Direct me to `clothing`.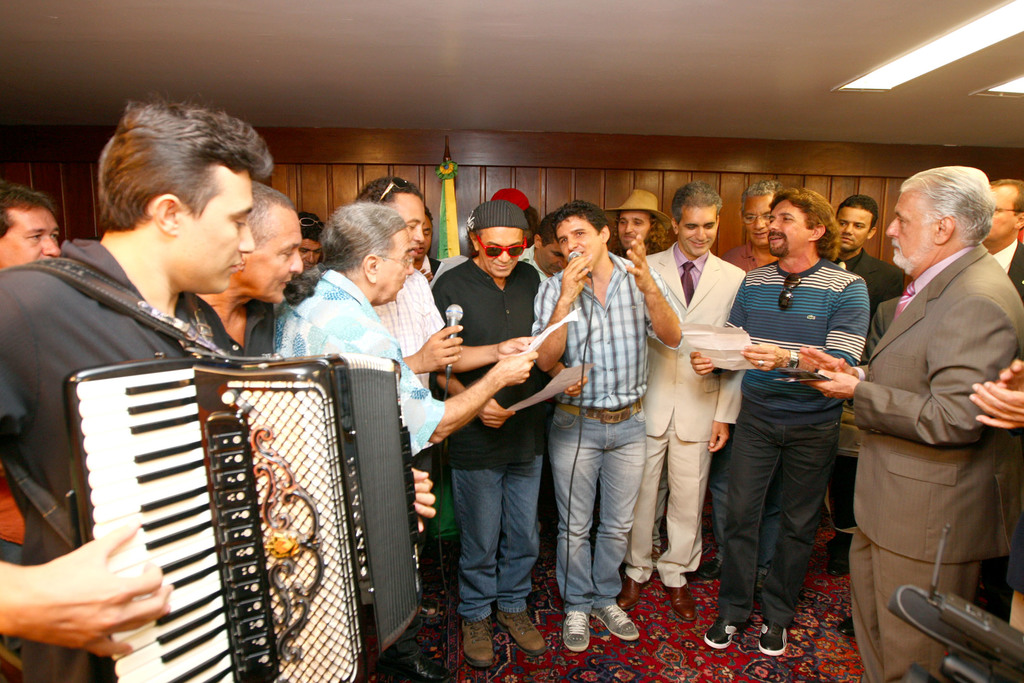
Direction: detection(842, 185, 1016, 659).
